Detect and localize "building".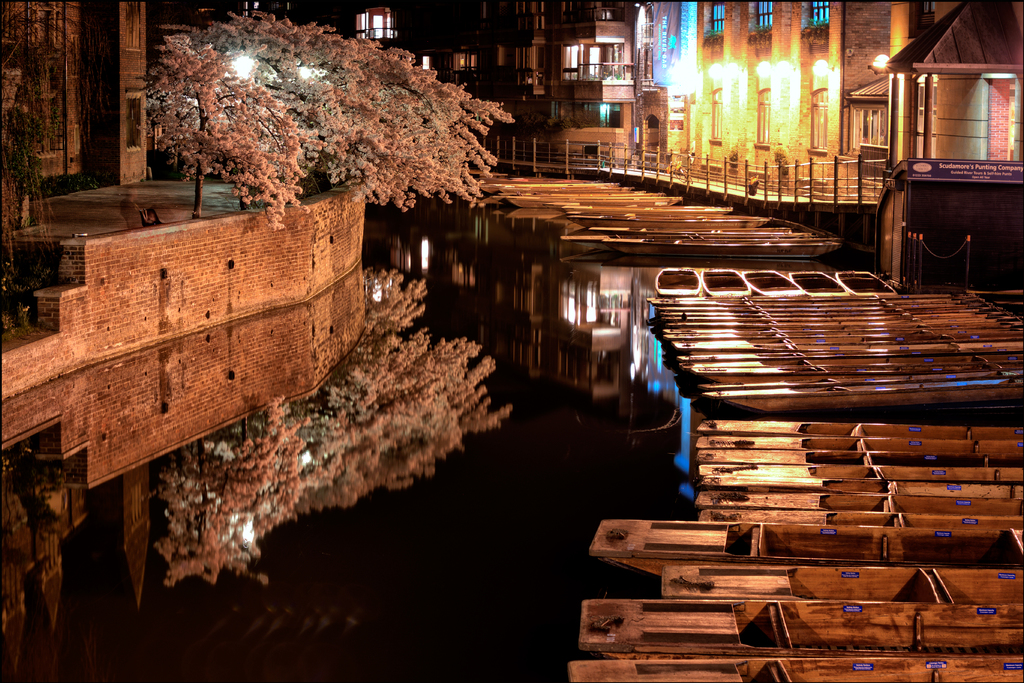
Localized at [348, 0, 662, 162].
